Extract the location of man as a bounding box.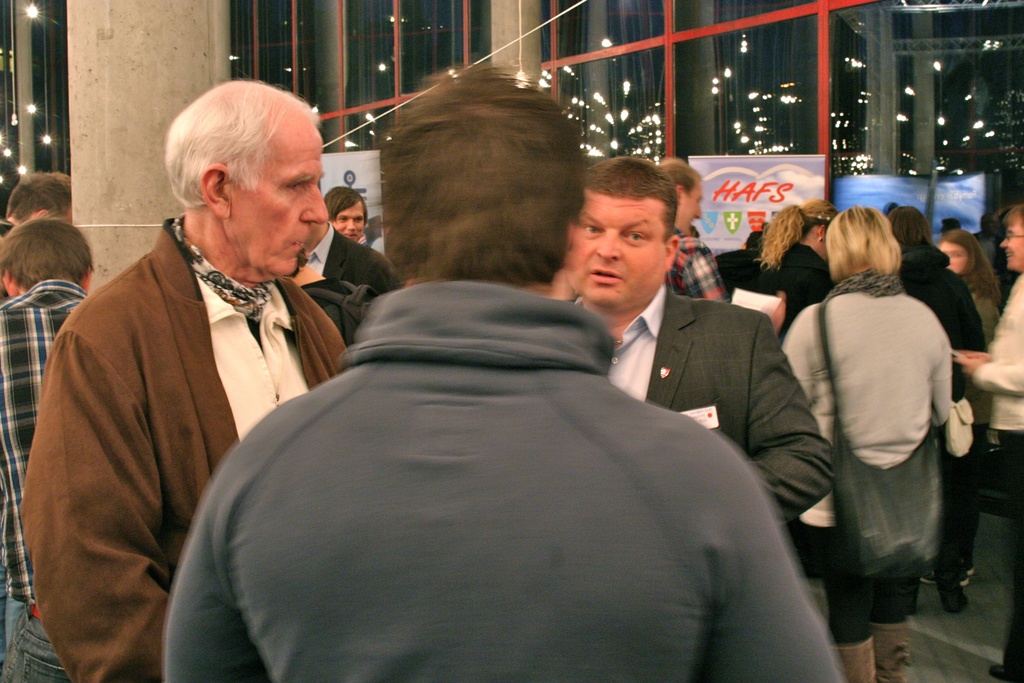
region(941, 216, 960, 231).
